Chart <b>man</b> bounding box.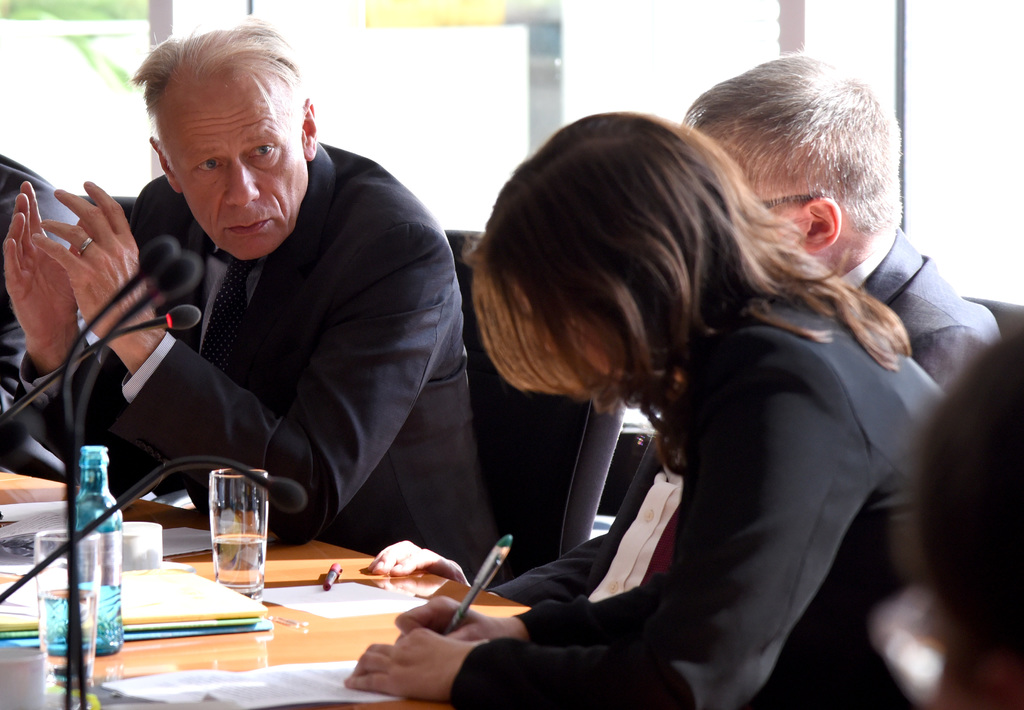
Charted: 366, 50, 1005, 607.
